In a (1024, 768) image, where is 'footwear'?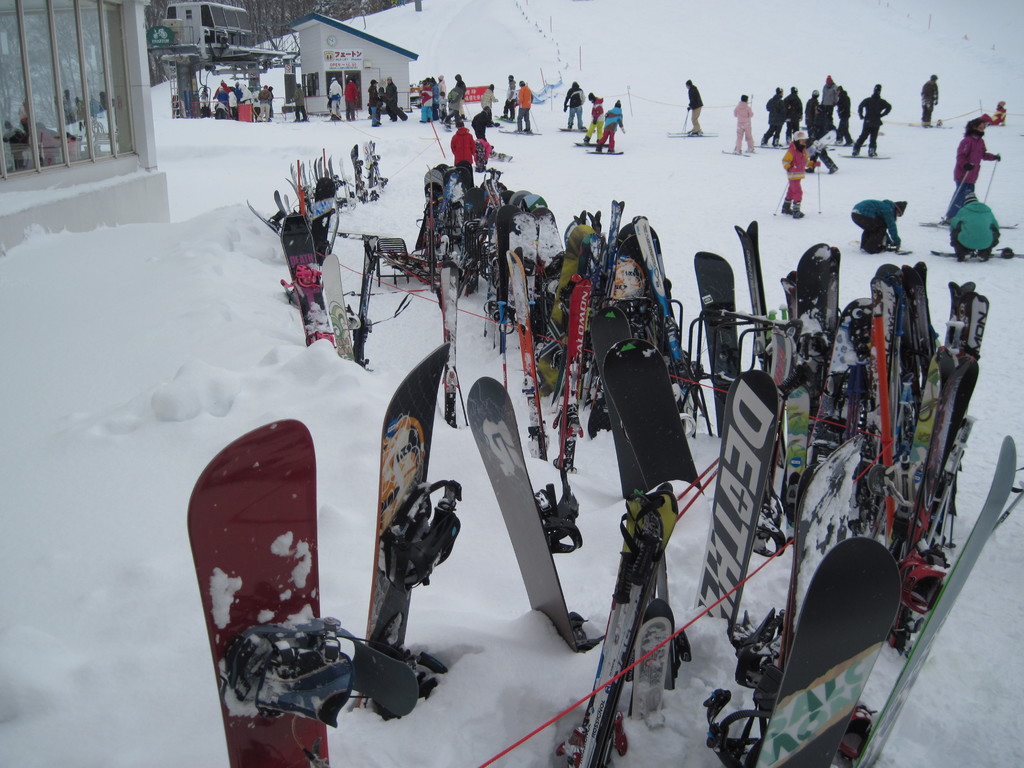
x1=779, y1=197, x2=792, y2=217.
